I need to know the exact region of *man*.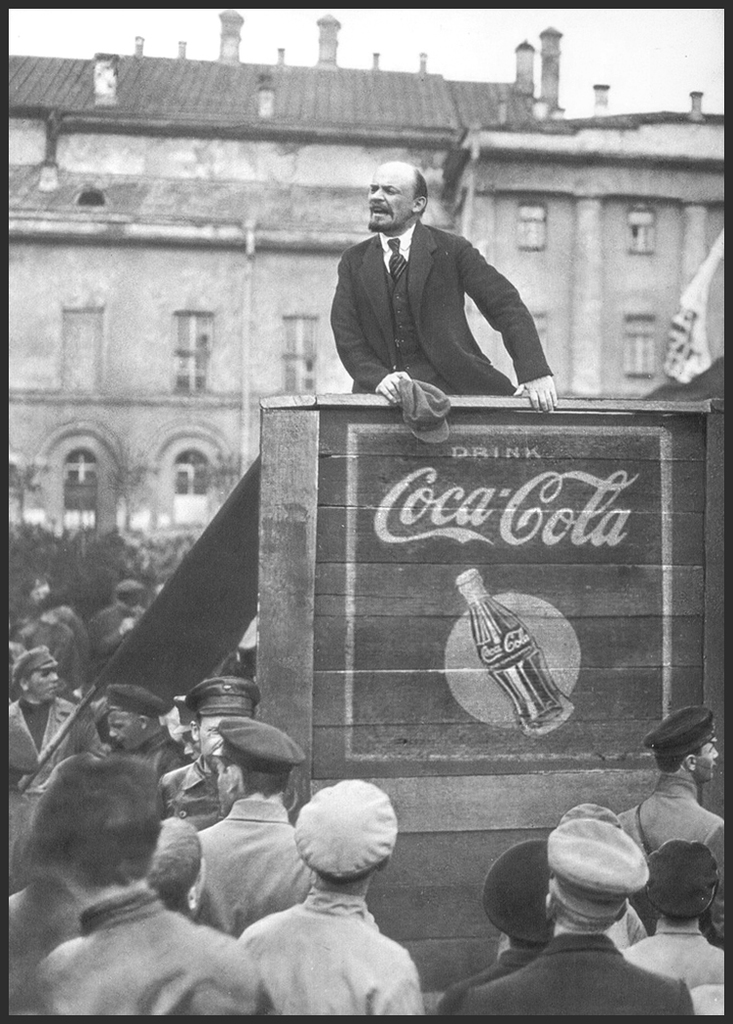
Region: Rect(497, 800, 647, 947).
